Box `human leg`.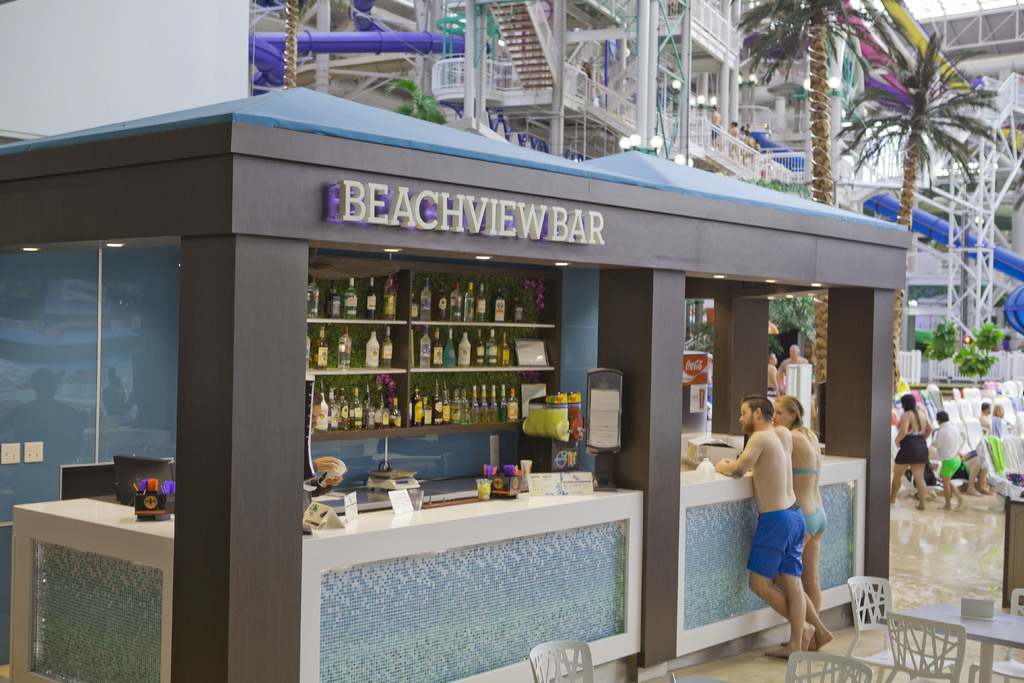
Rect(943, 457, 967, 506).
